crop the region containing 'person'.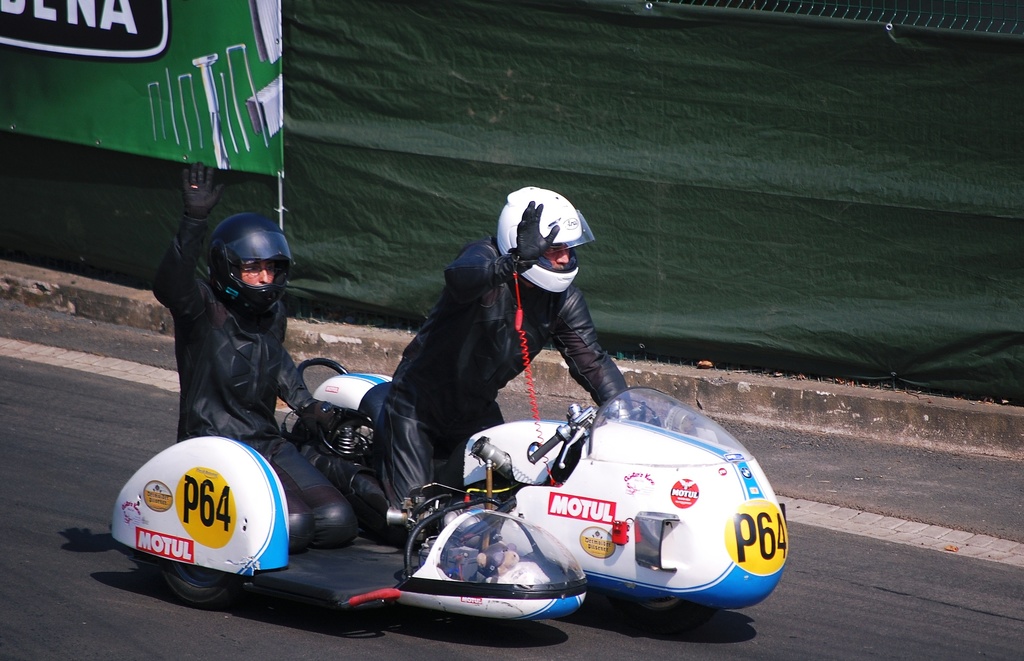
Crop region: 367, 173, 636, 529.
